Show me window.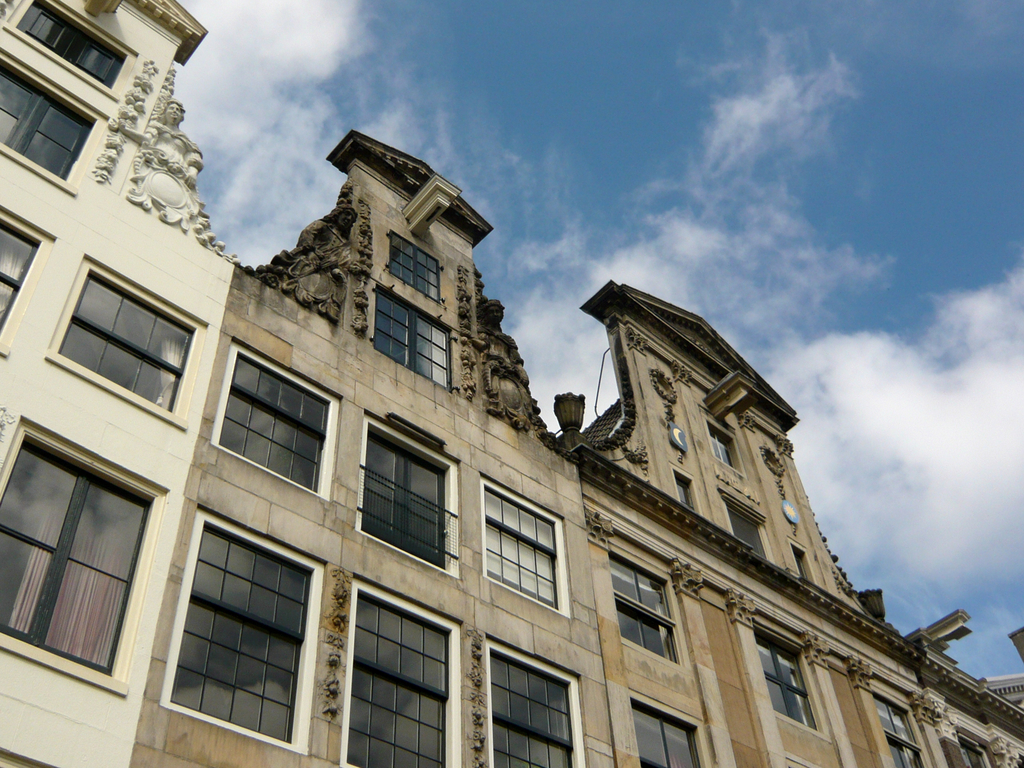
window is here: l=484, t=641, r=586, b=767.
